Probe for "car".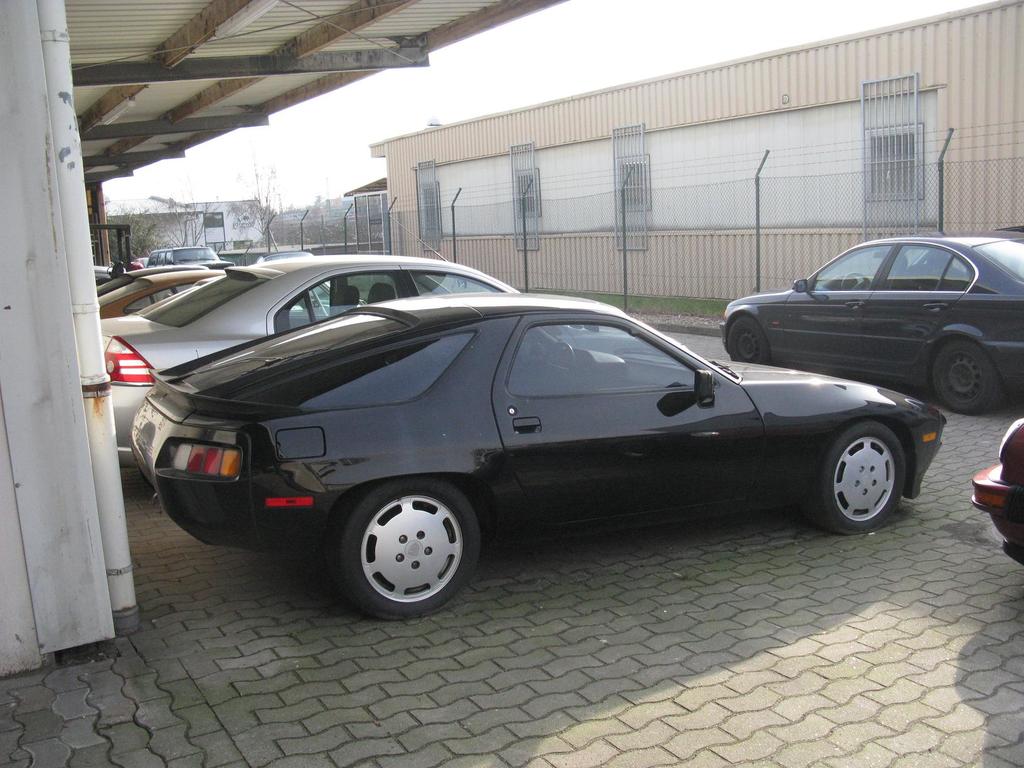
Probe result: [x1=718, y1=230, x2=1023, y2=417].
